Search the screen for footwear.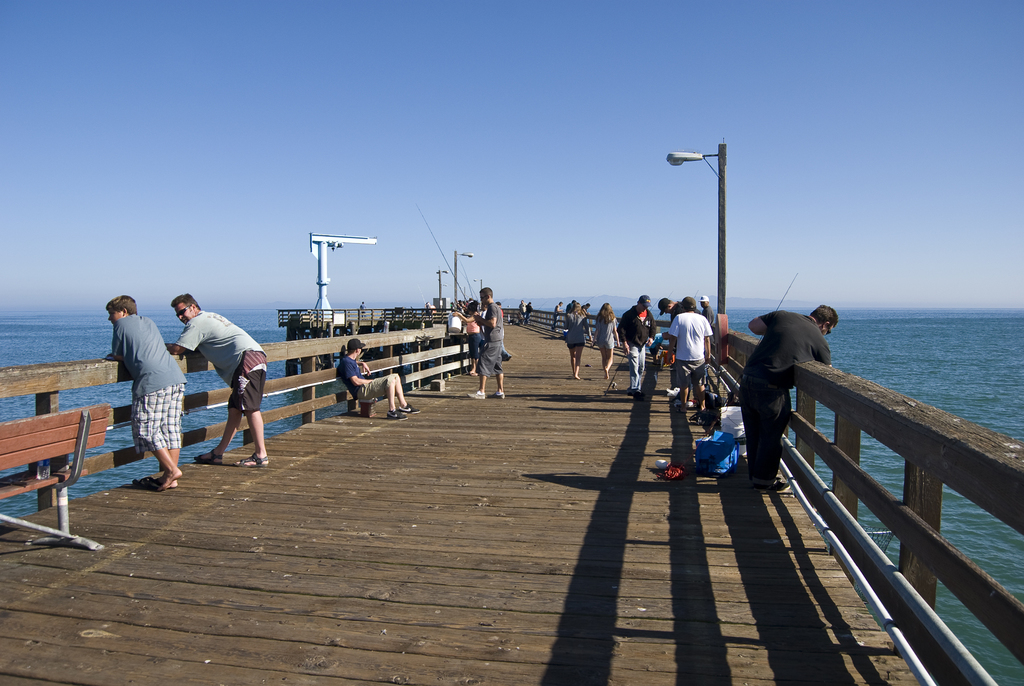
Found at Rect(234, 451, 269, 467).
